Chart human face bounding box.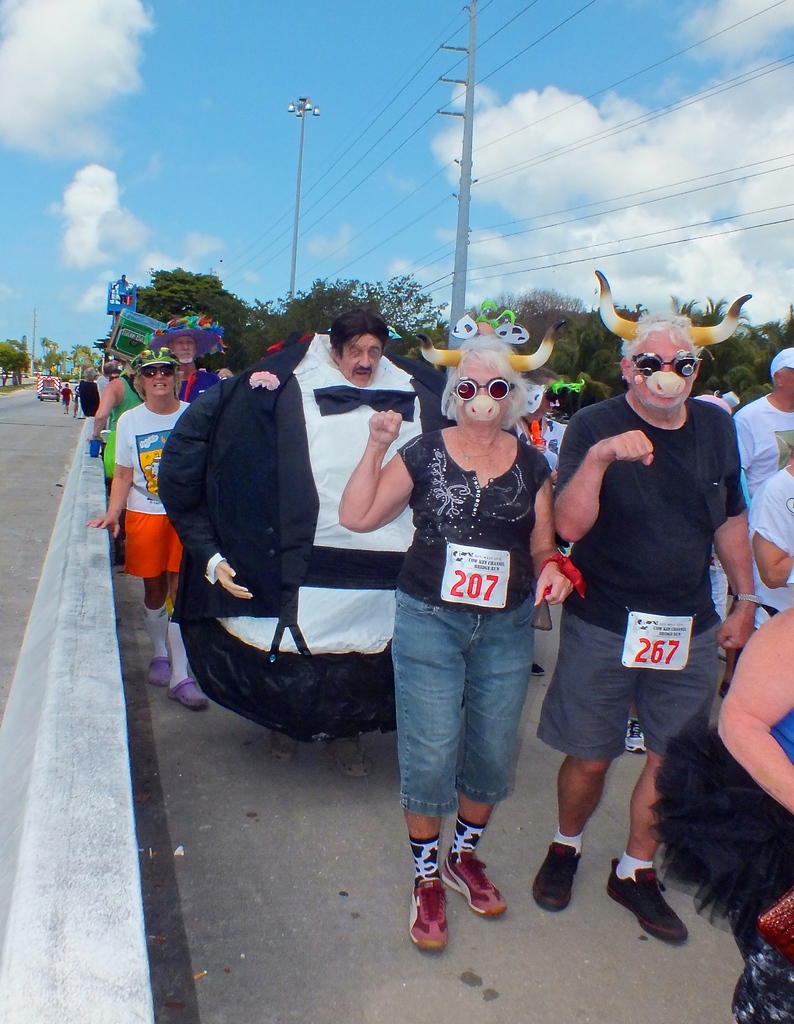
Charted: pyautogui.locateOnScreen(145, 367, 173, 395).
